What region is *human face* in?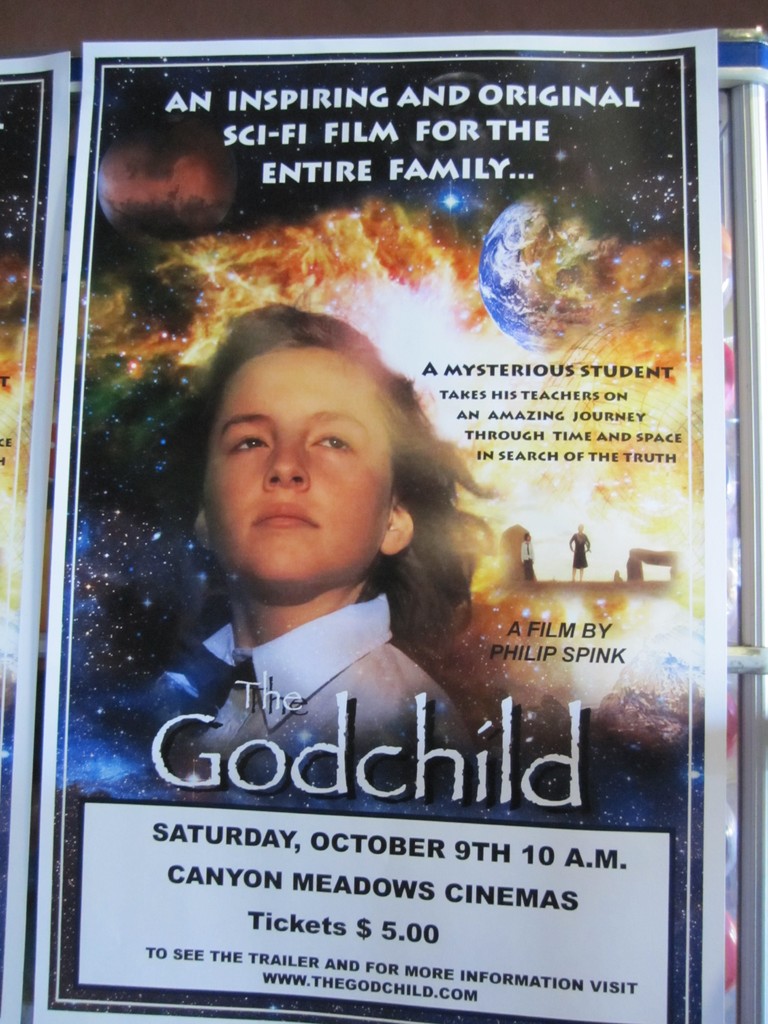
204/353/389/584.
